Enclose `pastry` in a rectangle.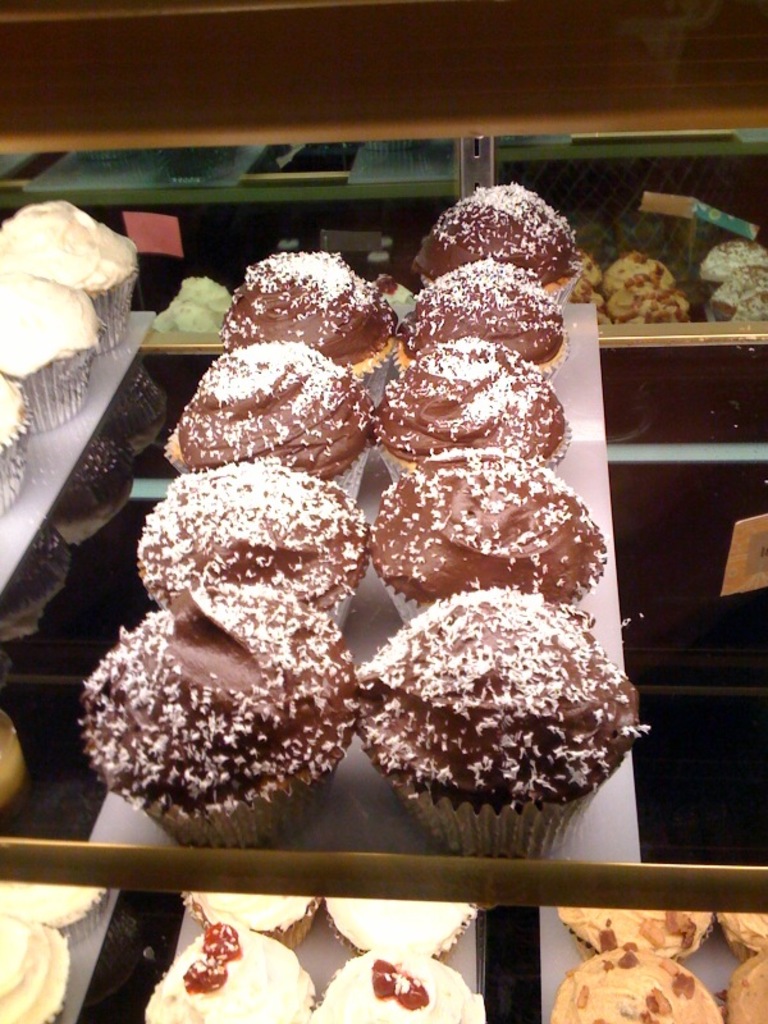
[left=353, top=584, right=641, bottom=863].
